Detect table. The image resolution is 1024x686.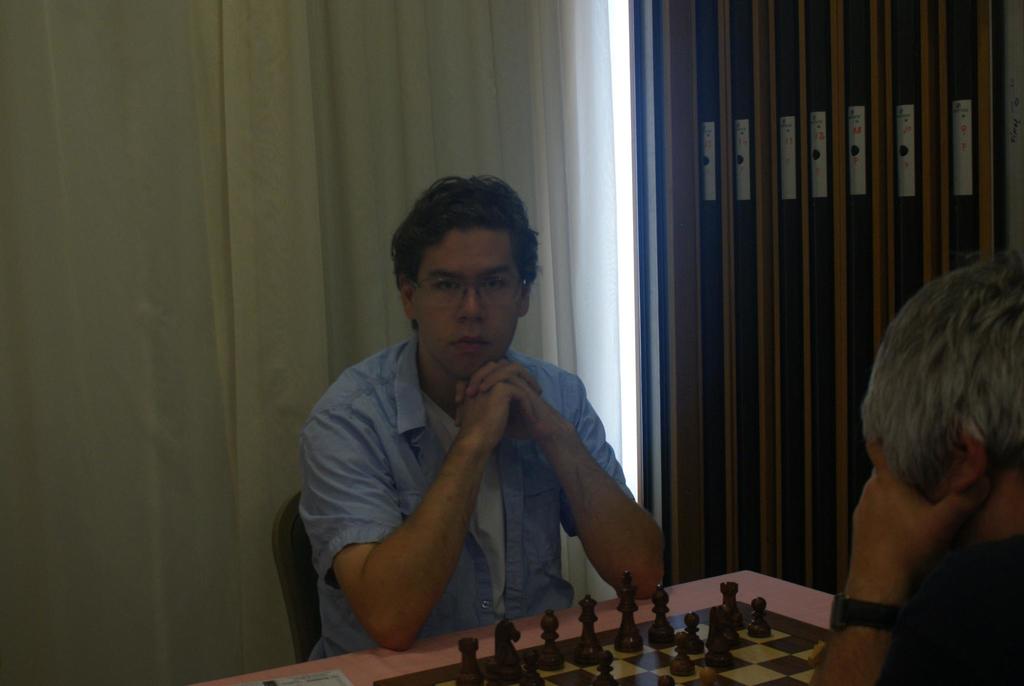
detection(192, 566, 835, 685).
